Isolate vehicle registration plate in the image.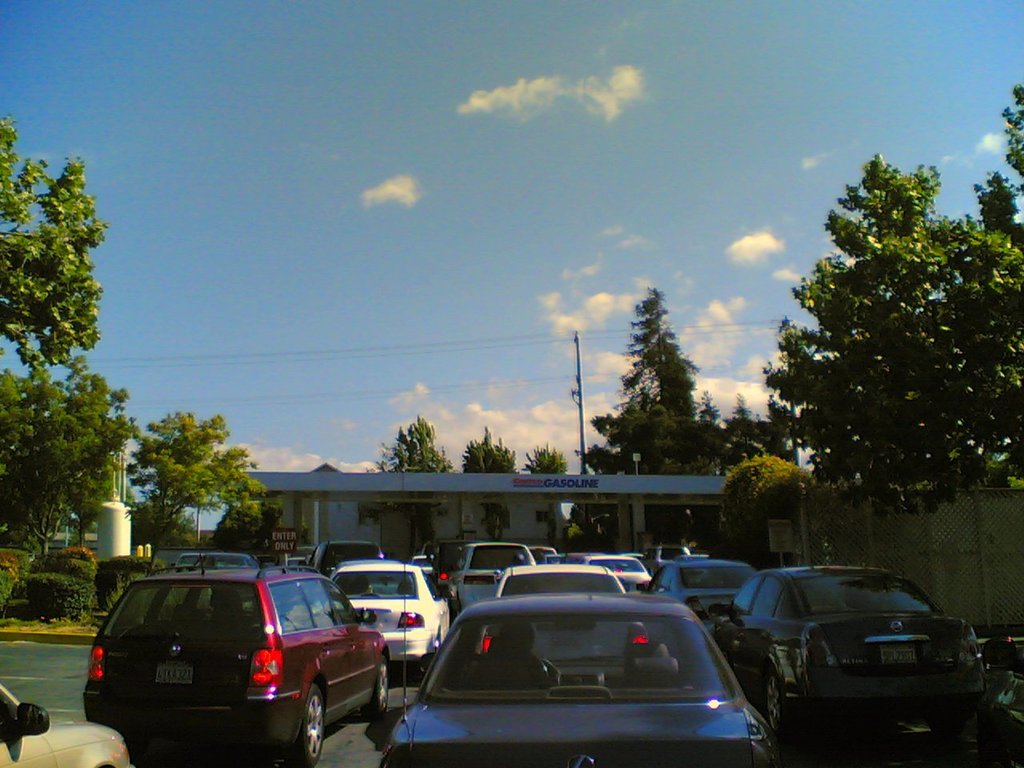
Isolated region: [878, 638, 914, 666].
